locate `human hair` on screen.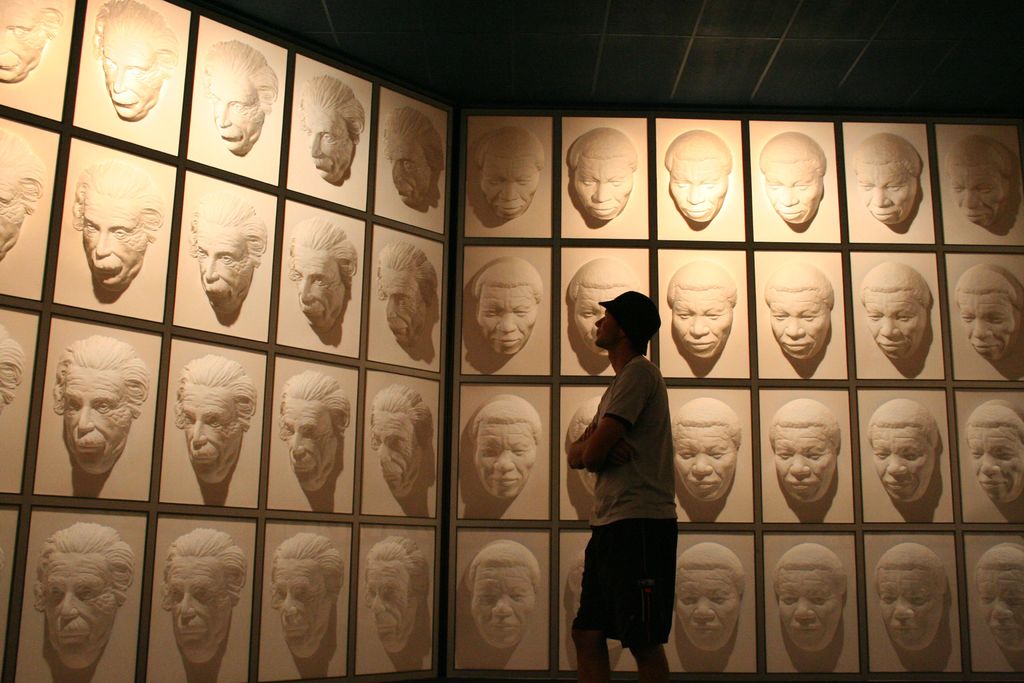
On screen at <region>0, 124, 42, 213</region>.
